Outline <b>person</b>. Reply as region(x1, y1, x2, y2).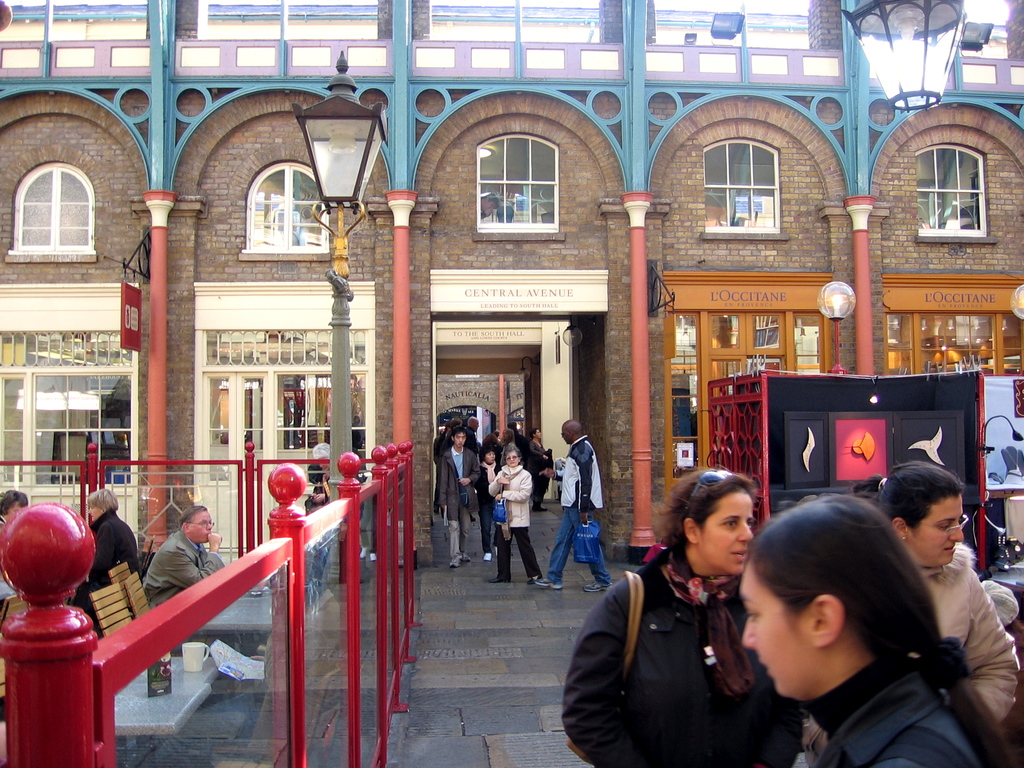
region(74, 490, 133, 630).
